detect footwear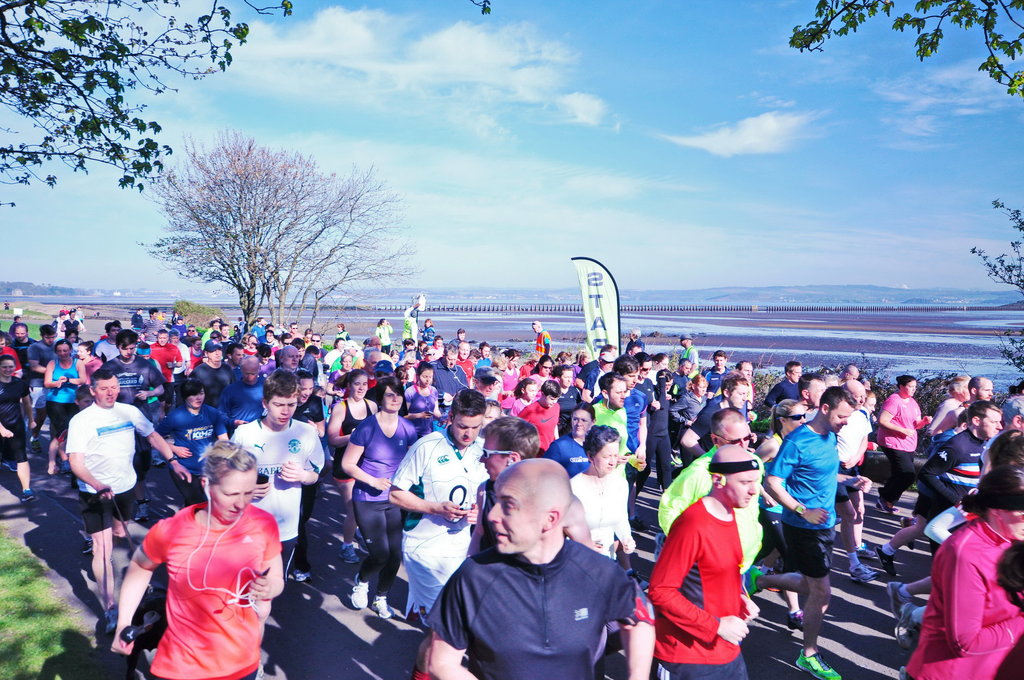
detection(80, 535, 92, 553)
